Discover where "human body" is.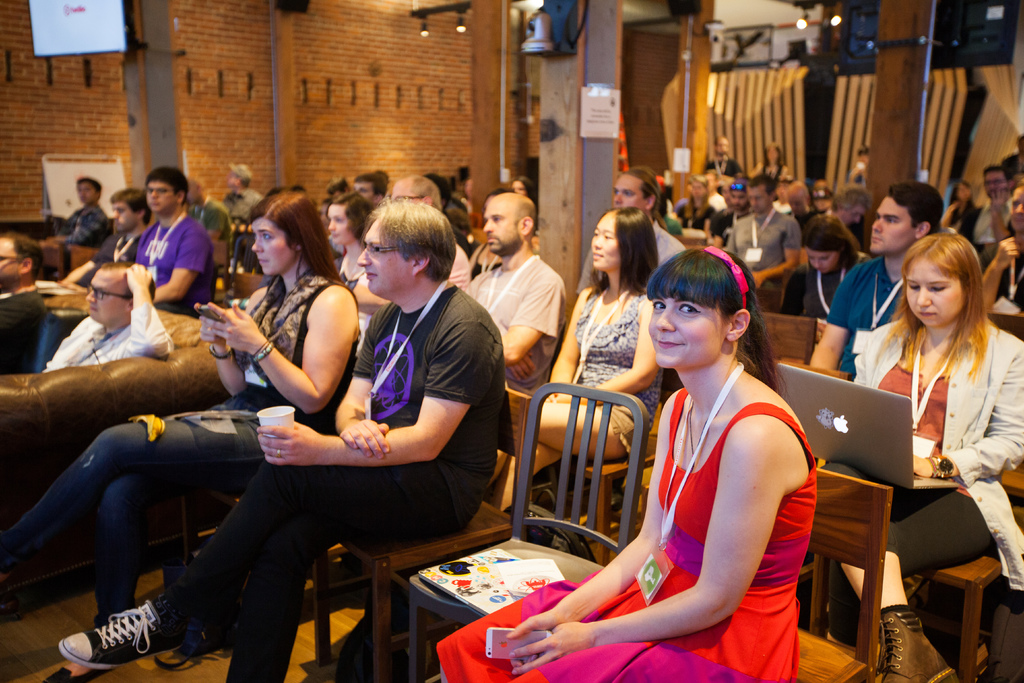
Discovered at detection(132, 214, 216, 318).
